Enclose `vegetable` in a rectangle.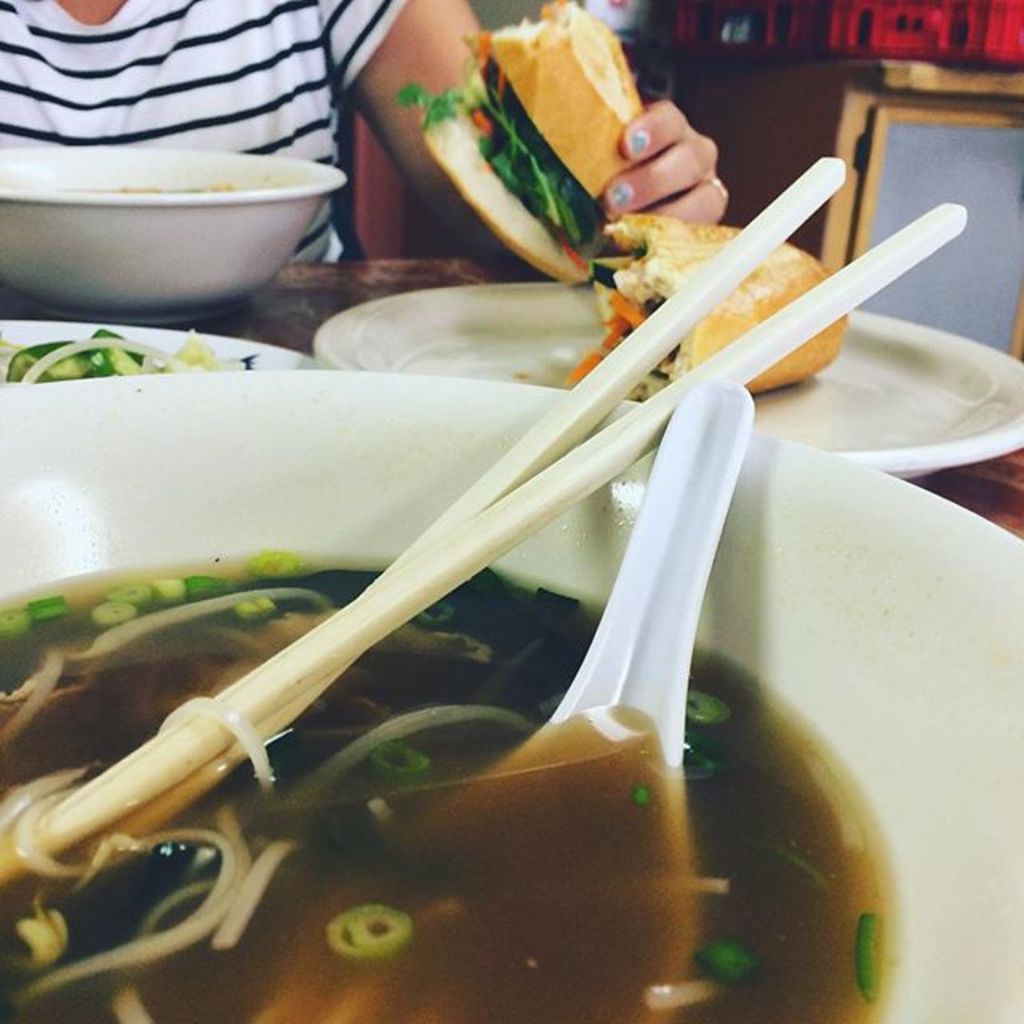
pyautogui.locateOnScreen(426, 590, 451, 626).
